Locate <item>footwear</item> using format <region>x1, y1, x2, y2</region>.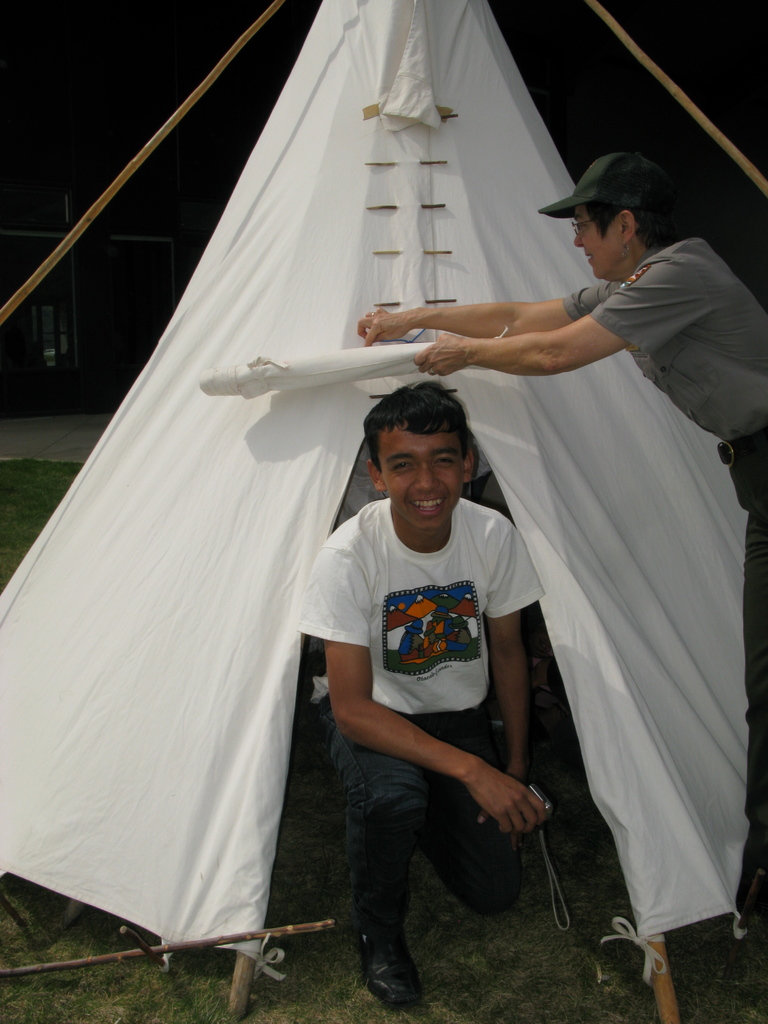
<region>358, 922, 426, 1011</region>.
